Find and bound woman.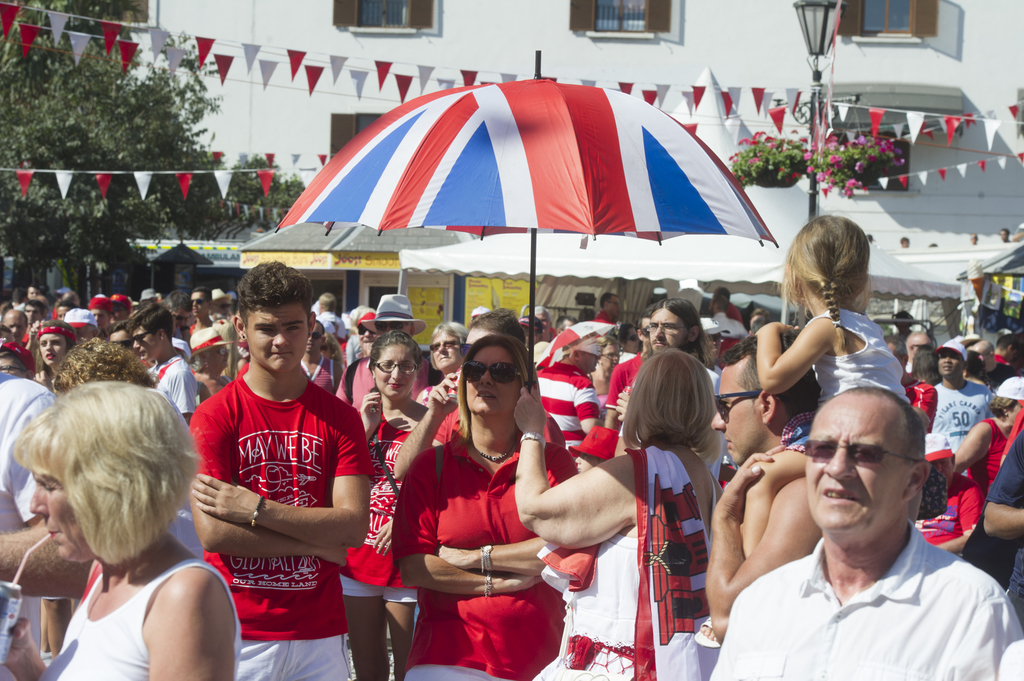
Bound: (614, 323, 641, 355).
